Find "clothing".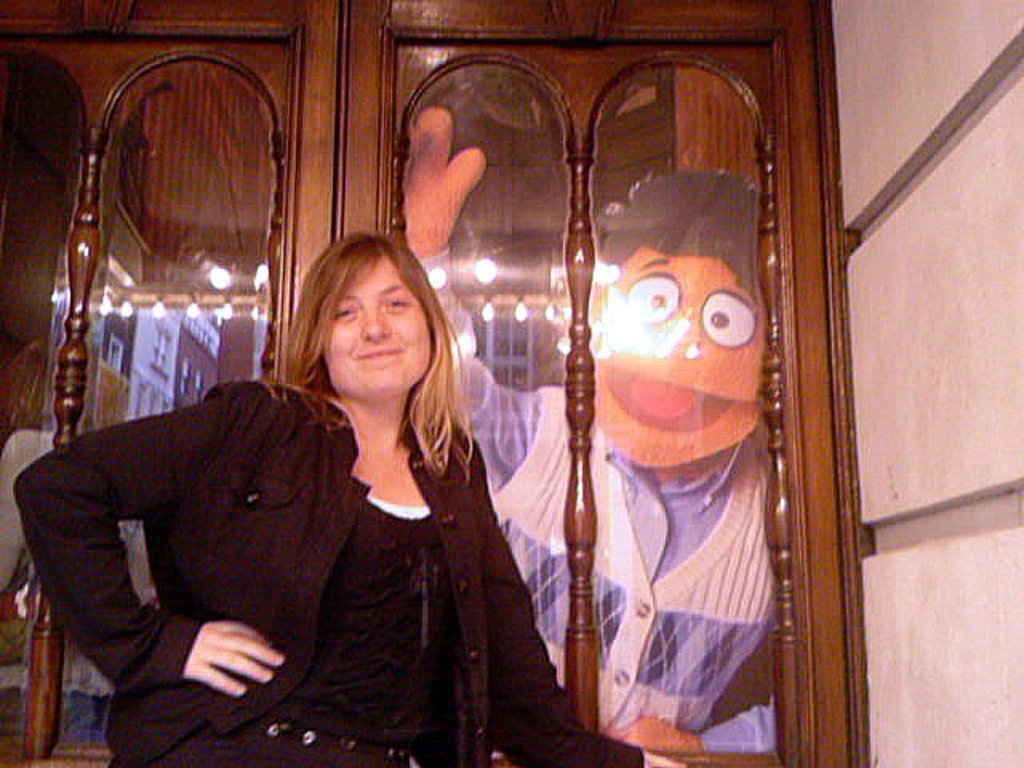
[left=418, top=243, right=776, bottom=755].
